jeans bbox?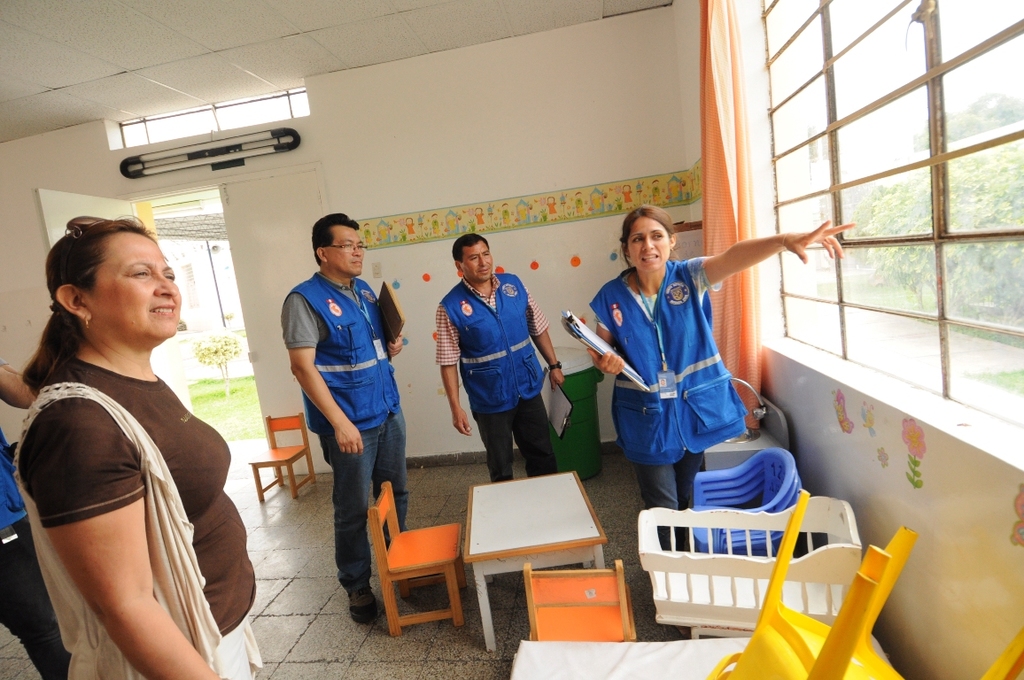
474 394 555 490
